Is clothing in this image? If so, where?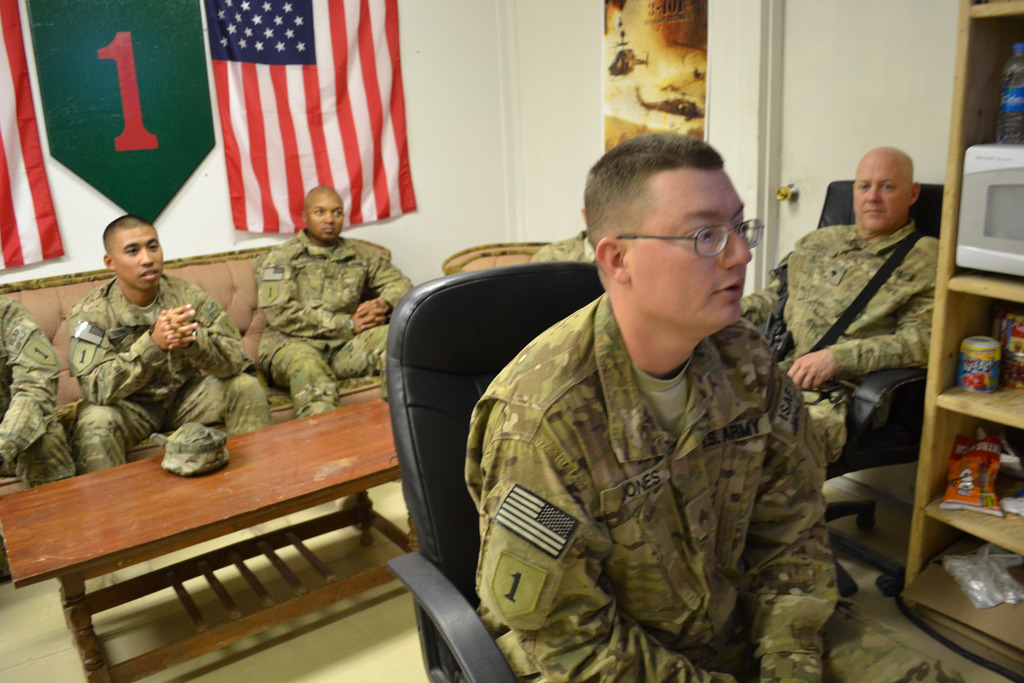
Yes, at [left=449, top=227, right=851, bottom=682].
